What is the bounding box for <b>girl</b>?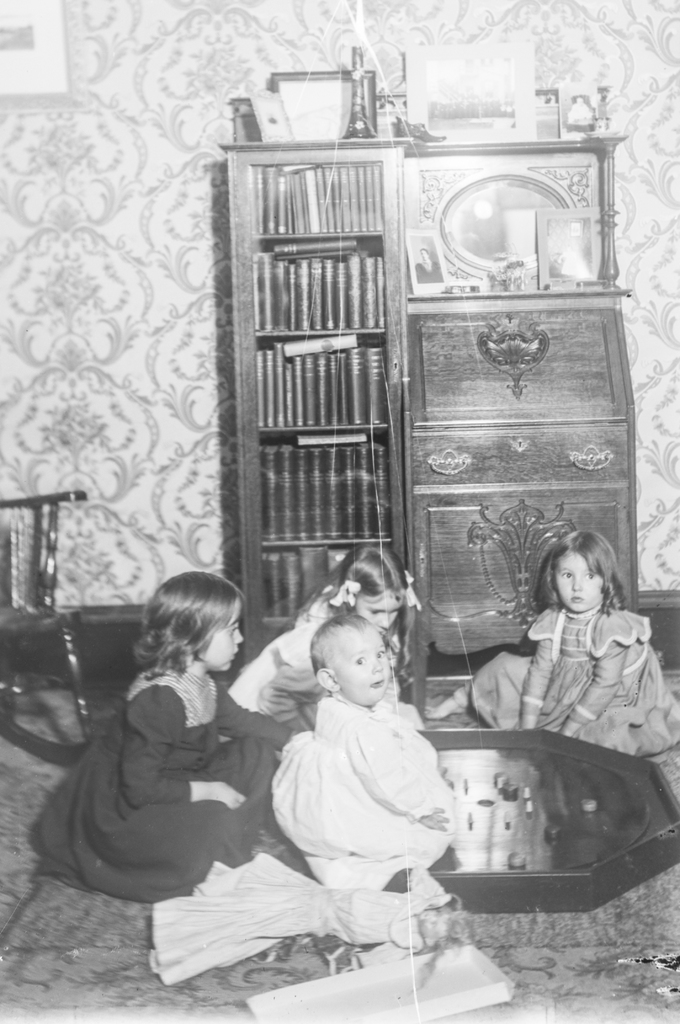
bbox(26, 562, 313, 903).
